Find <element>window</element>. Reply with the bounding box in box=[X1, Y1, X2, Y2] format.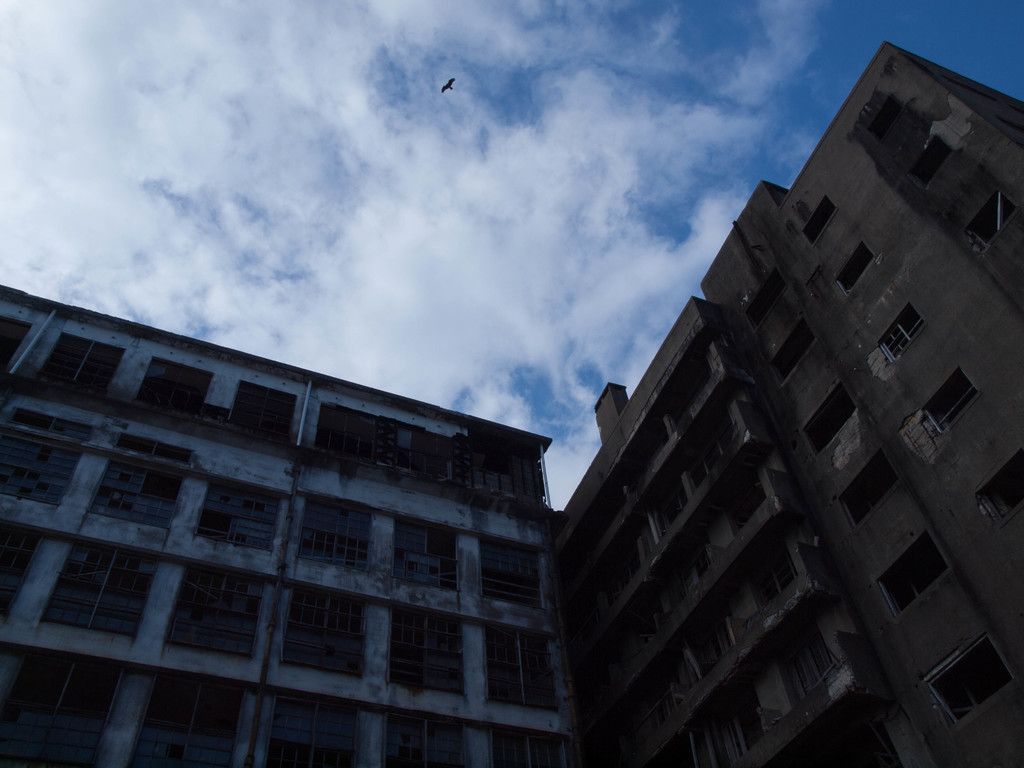
box=[133, 672, 246, 767].
